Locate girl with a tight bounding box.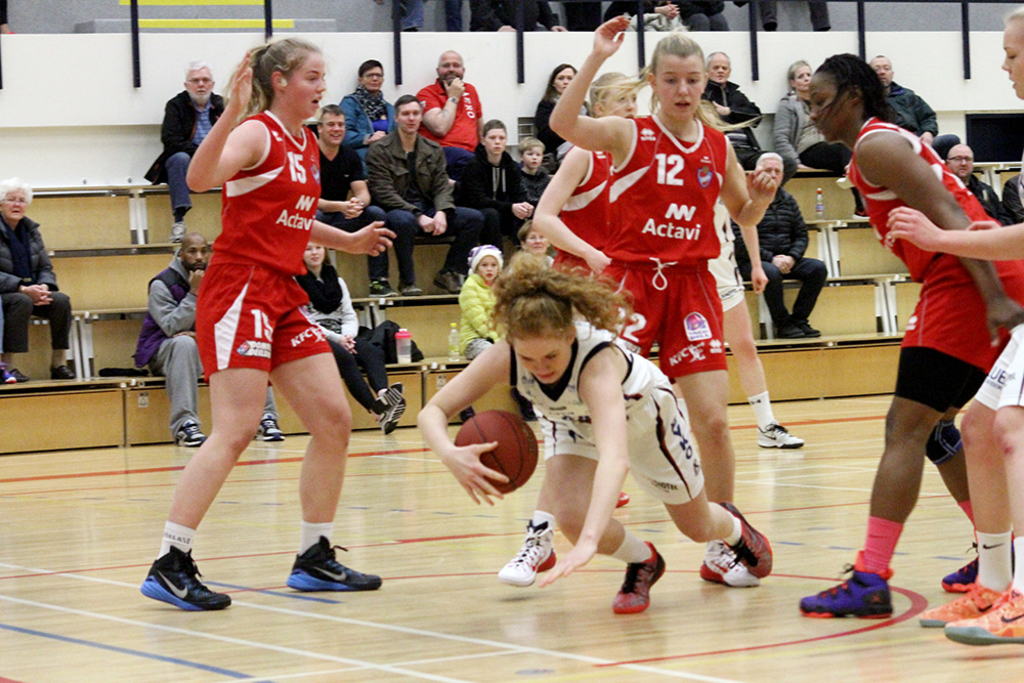
select_region(458, 244, 506, 357).
